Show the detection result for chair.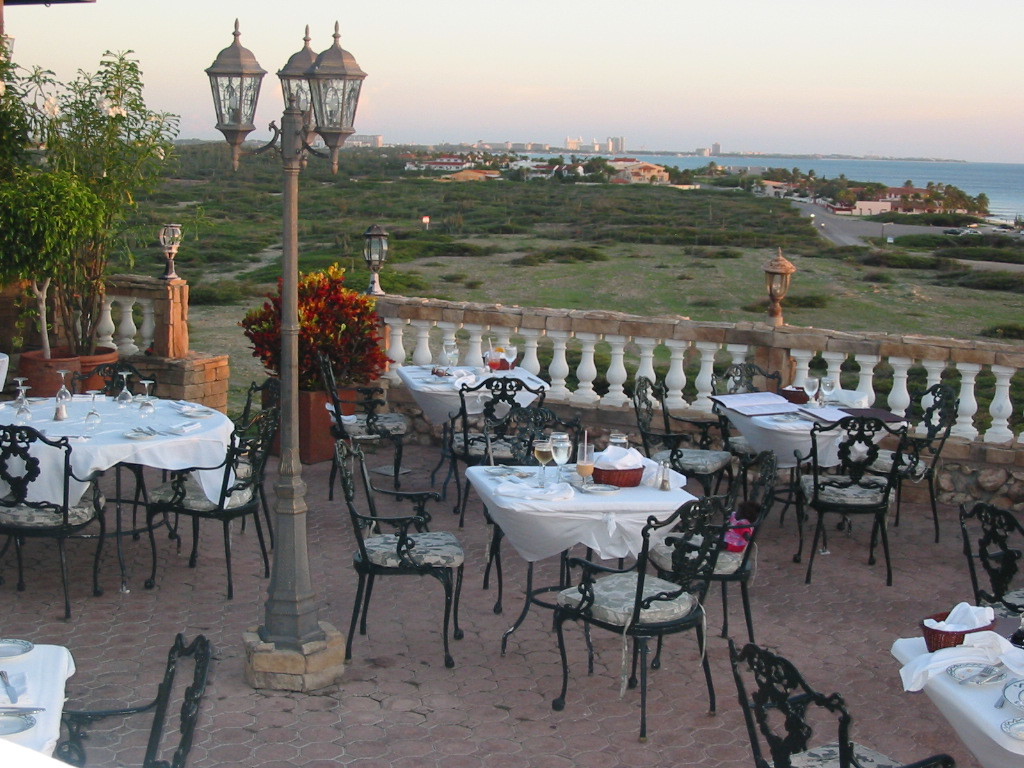
detection(633, 370, 732, 511).
